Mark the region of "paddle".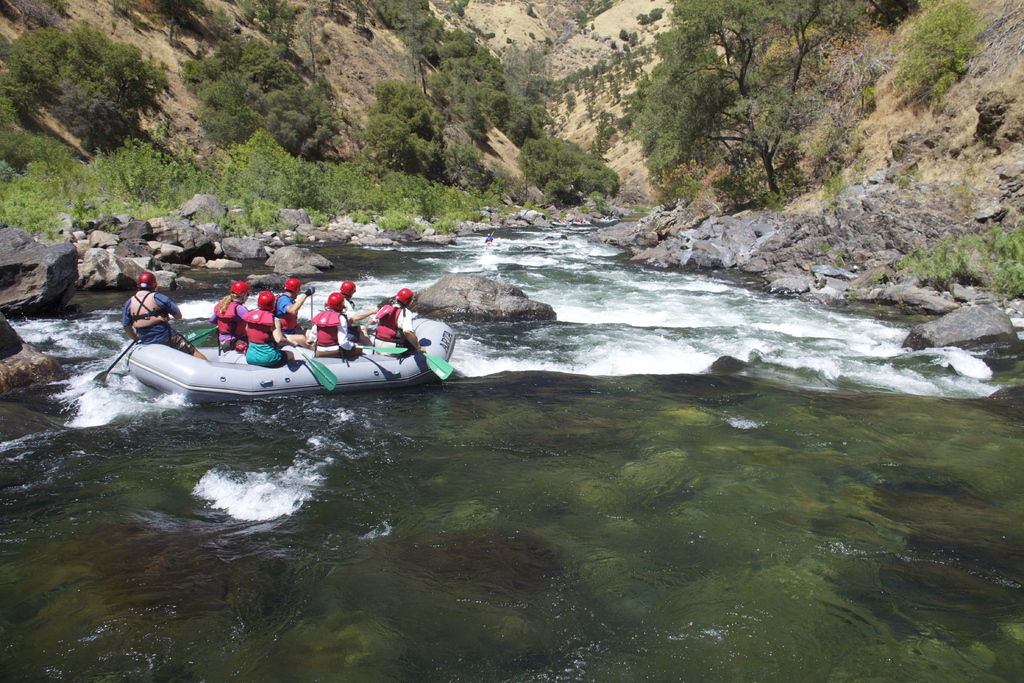
Region: [303,258,324,336].
